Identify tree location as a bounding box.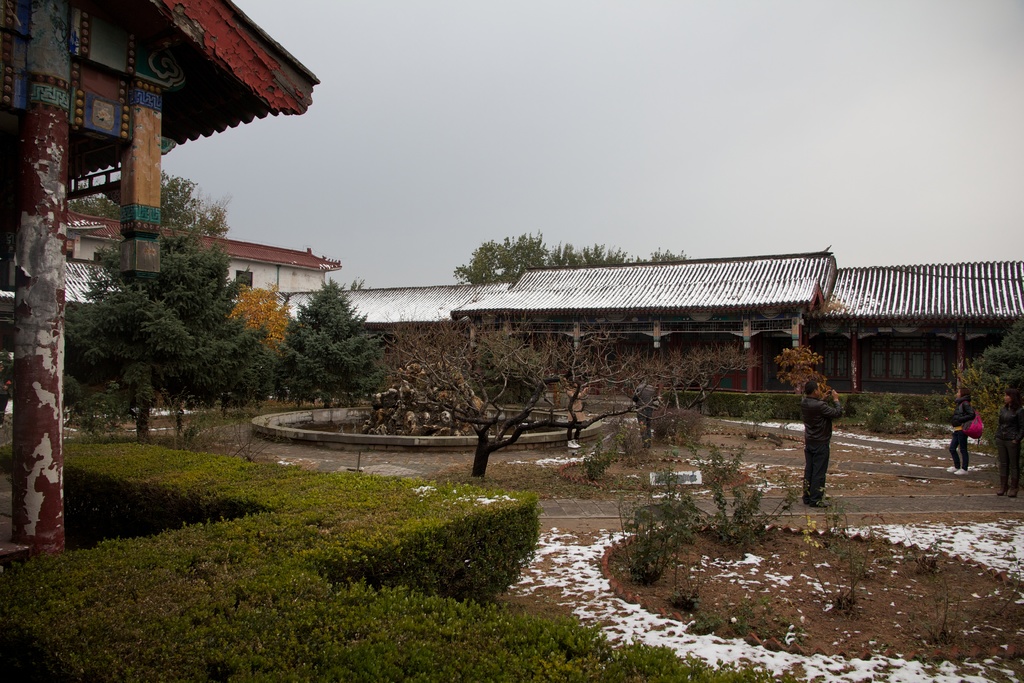
crop(63, 162, 225, 236).
